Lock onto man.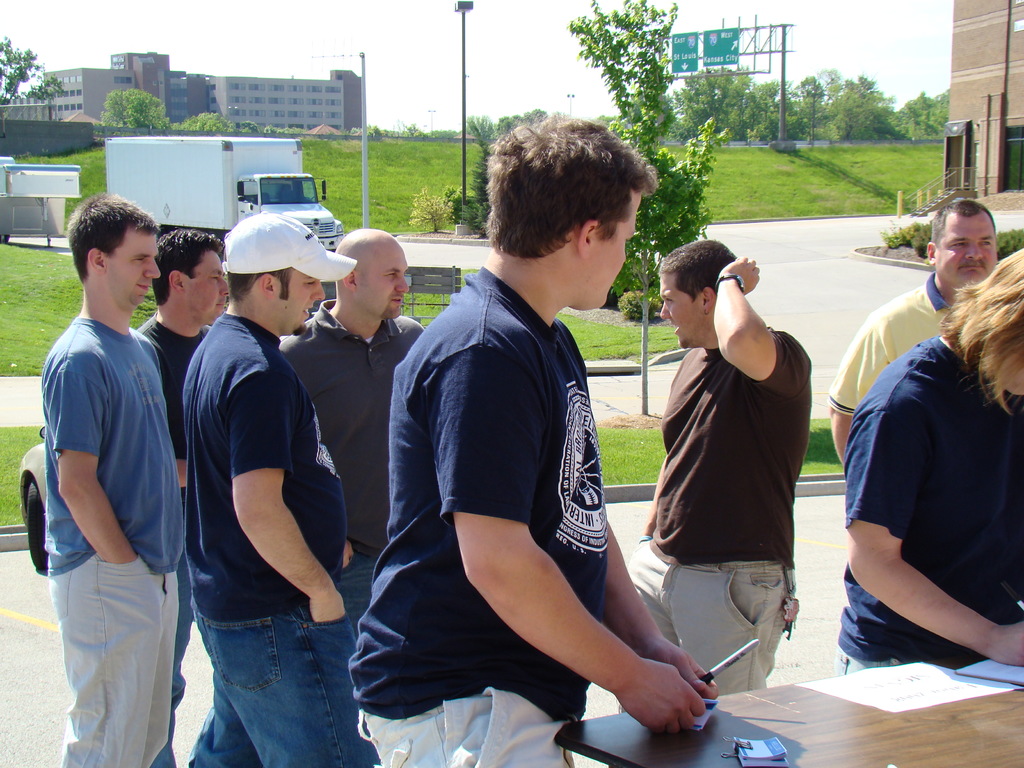
Locked: region(185, 209, 386, 767).
